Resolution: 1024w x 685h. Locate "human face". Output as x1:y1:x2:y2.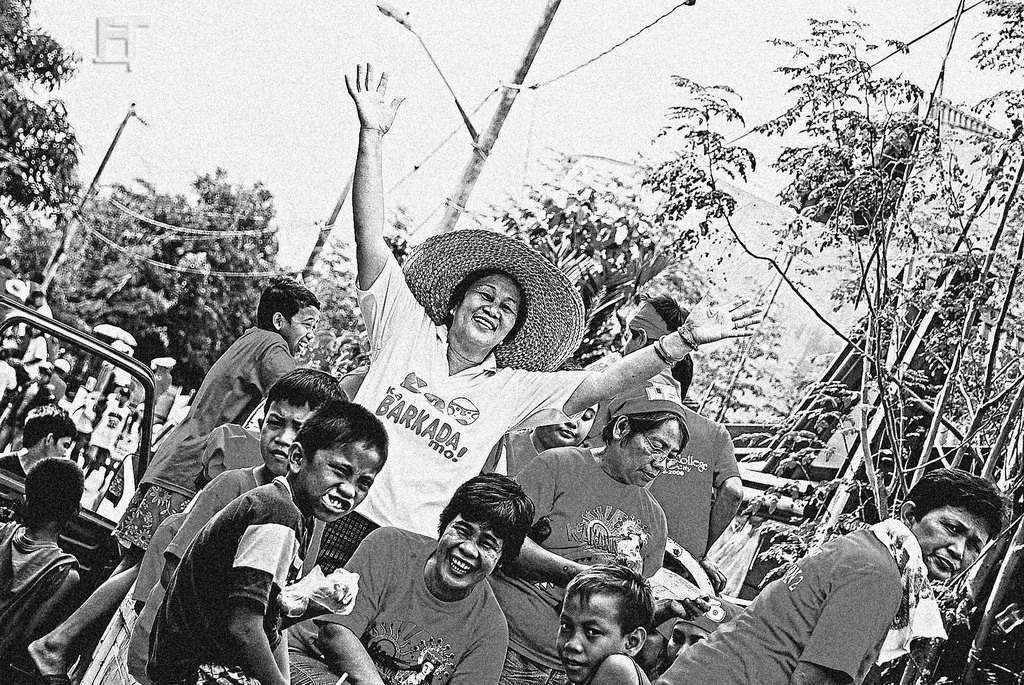
285:308:316:354.
